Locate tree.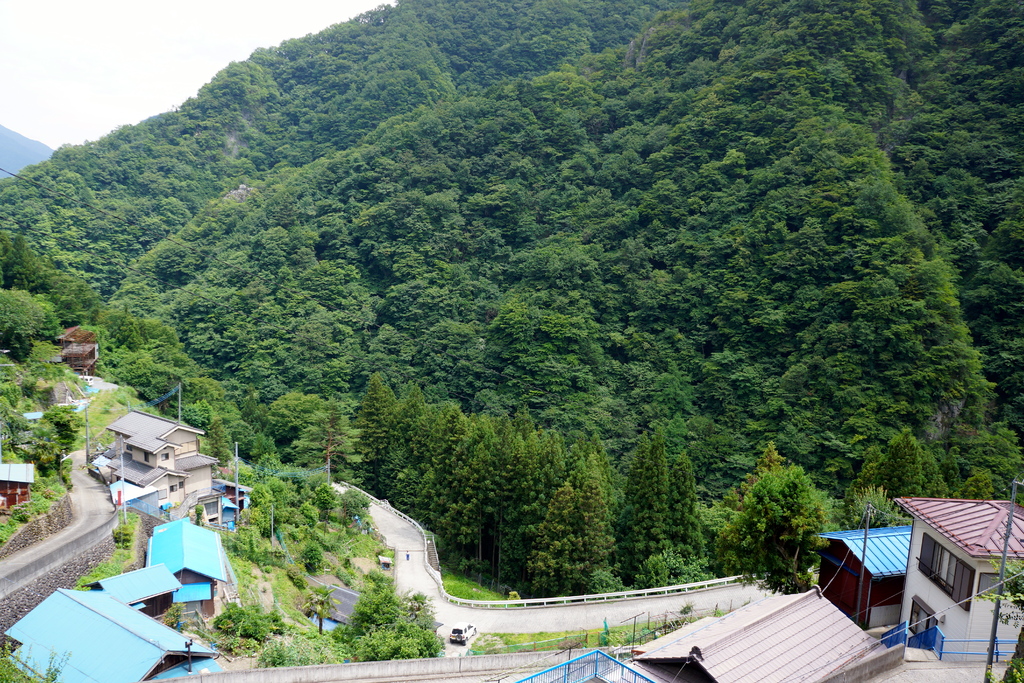
Bounding box: box=[36, 406, 77, 461].
